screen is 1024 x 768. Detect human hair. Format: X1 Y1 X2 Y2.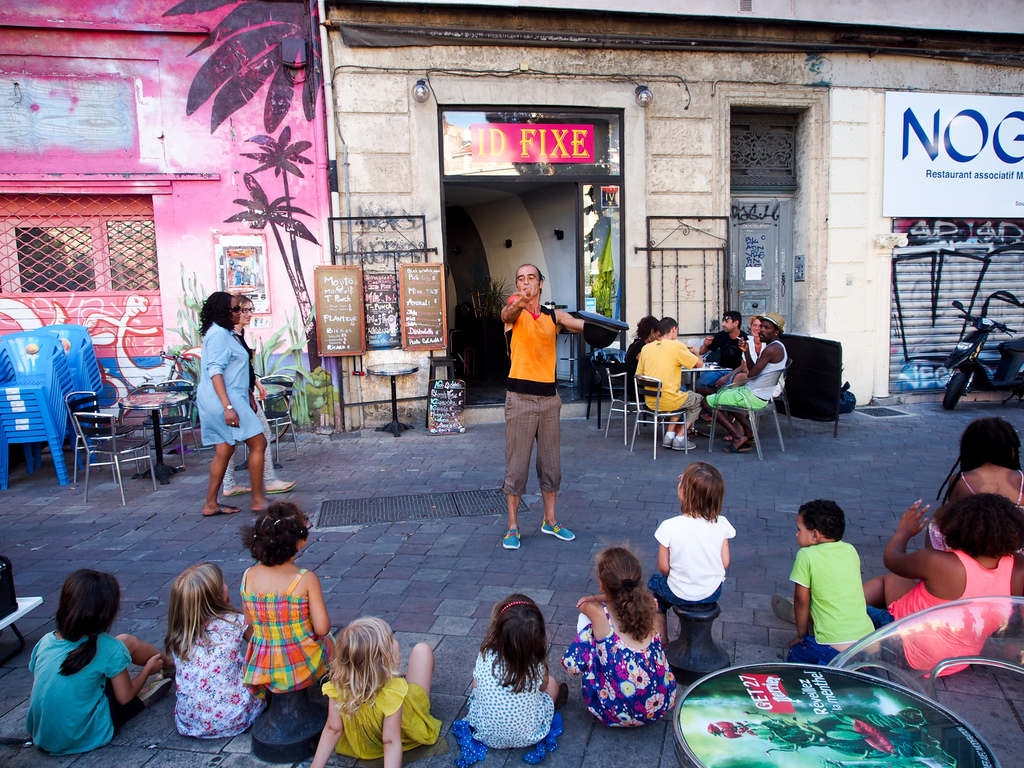
959 420 1017 484.
